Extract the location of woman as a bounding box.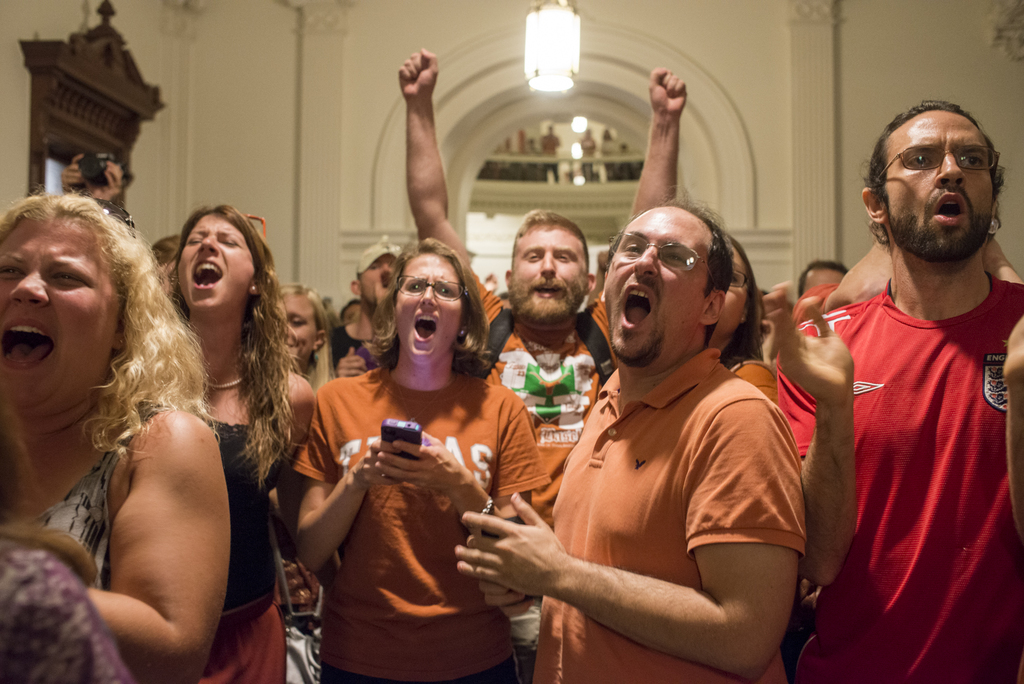
bbox(289, 240, 552, 683).
